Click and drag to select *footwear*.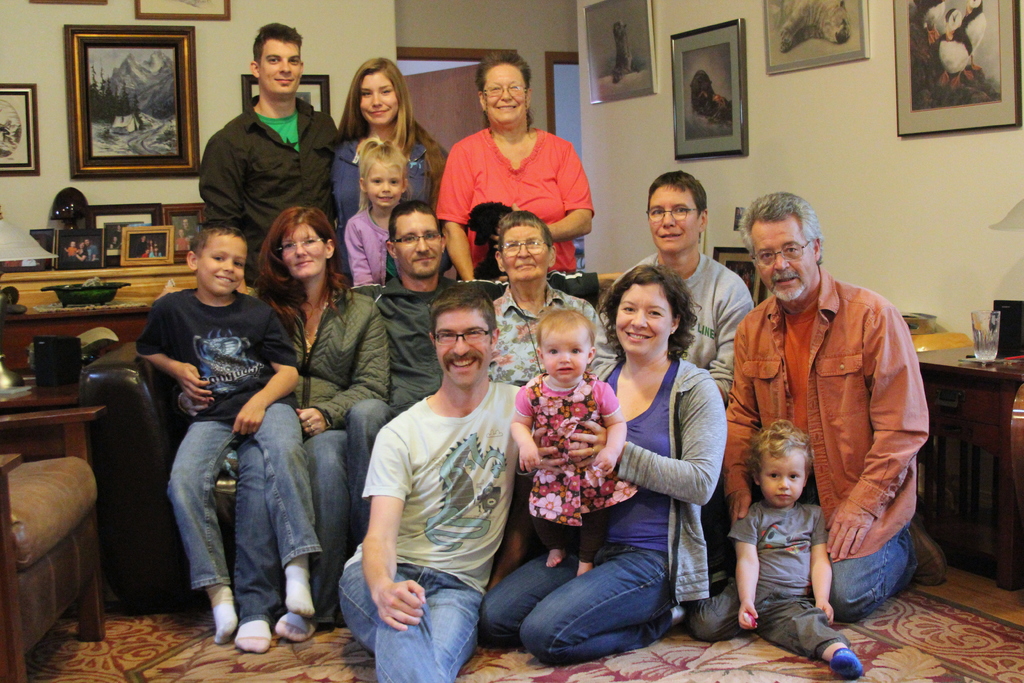
Selection: 916:509:947:589.
